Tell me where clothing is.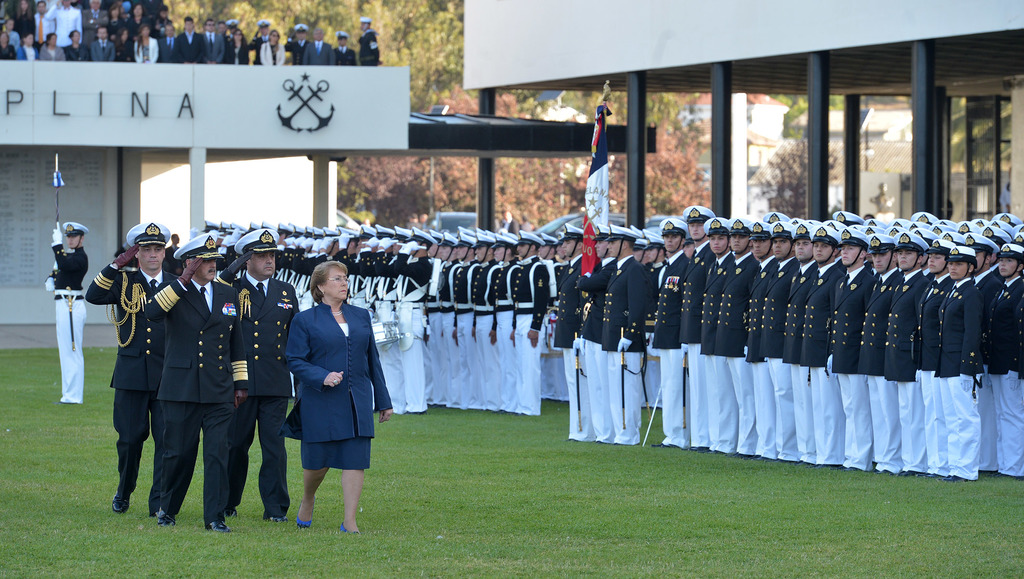
clothing is at Rect(42, 40, 64, 62).
